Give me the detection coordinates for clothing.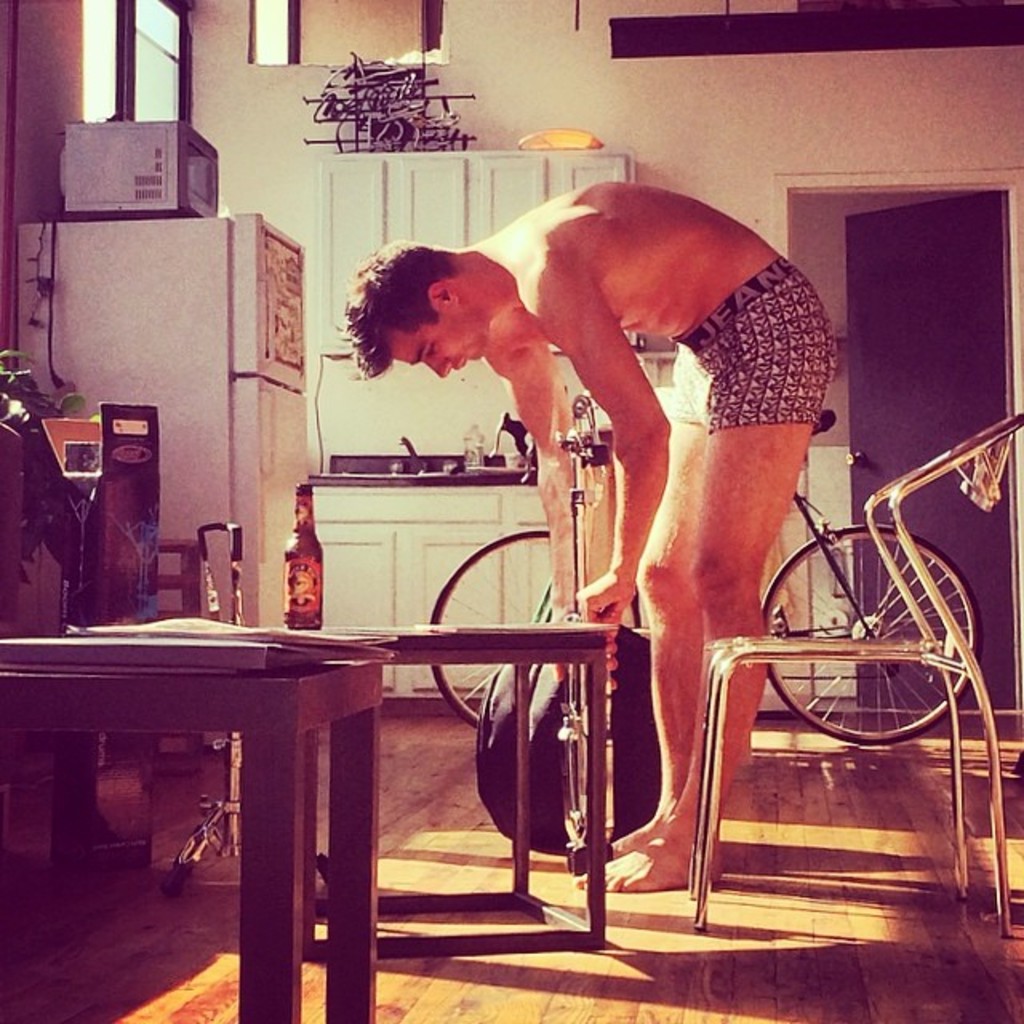
667 259 830 430.
